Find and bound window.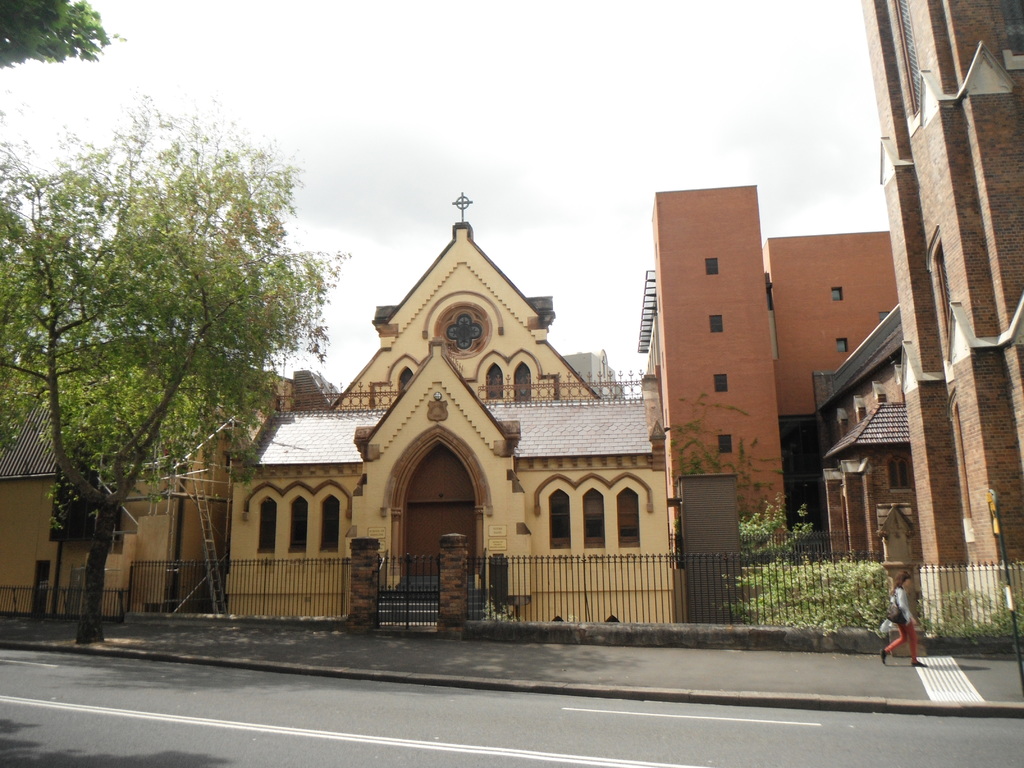
Bound: (left=893, top=456, right=914, bottom=494).
